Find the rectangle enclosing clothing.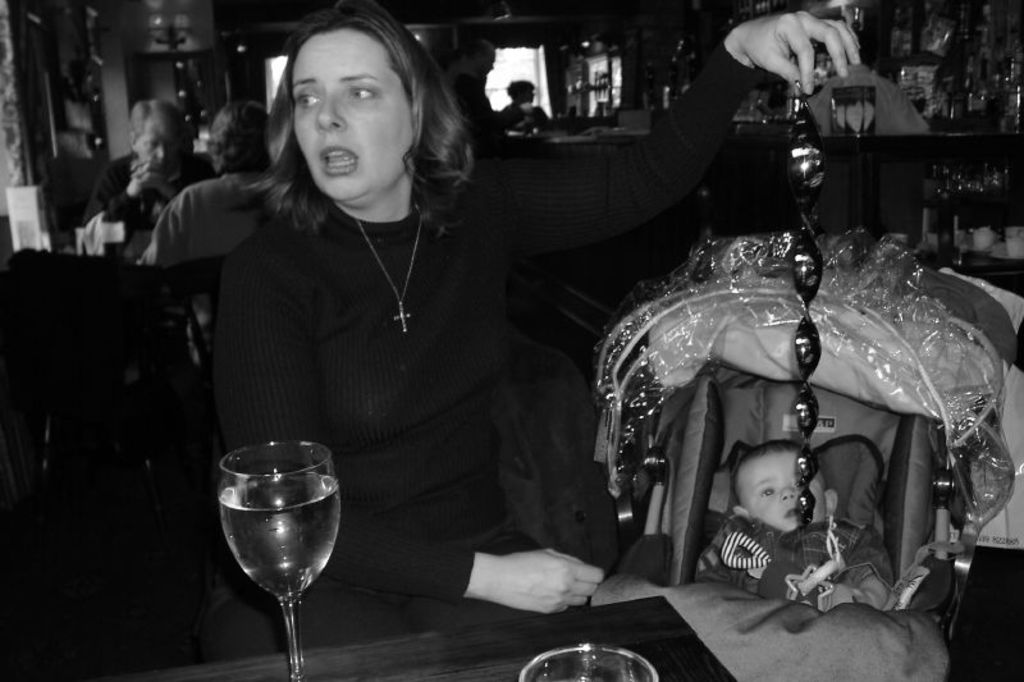
rect(163, 82, 773, 618).
